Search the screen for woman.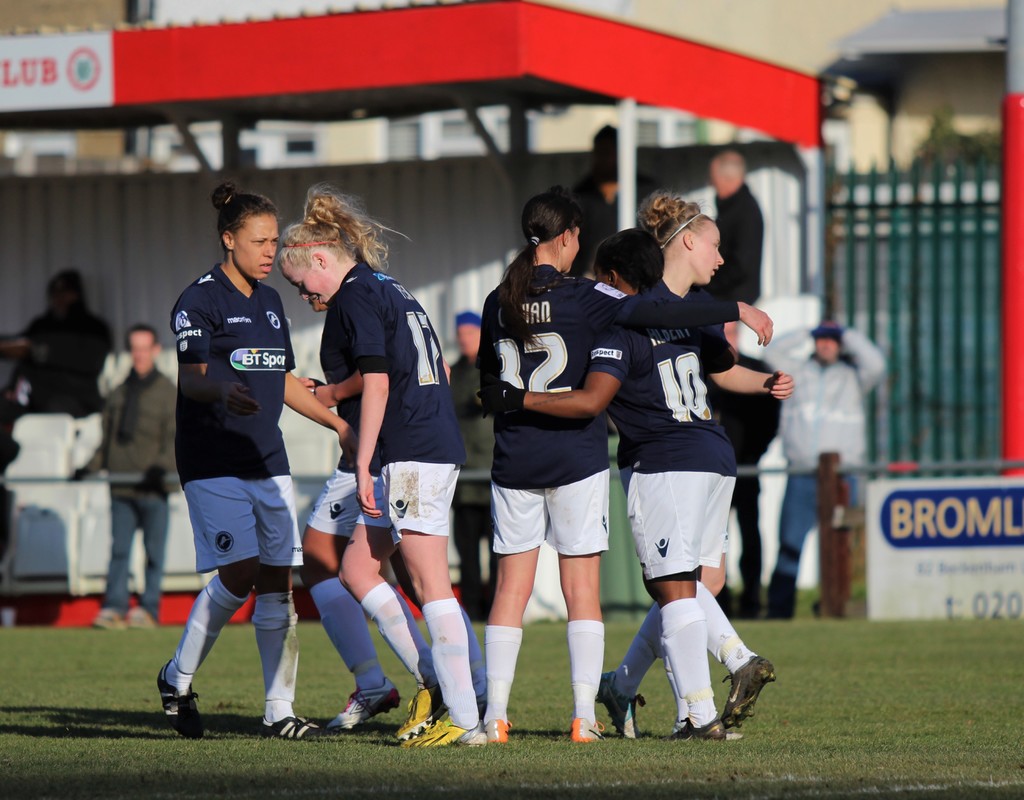
Found at box=[157, 182, 362, 744].
